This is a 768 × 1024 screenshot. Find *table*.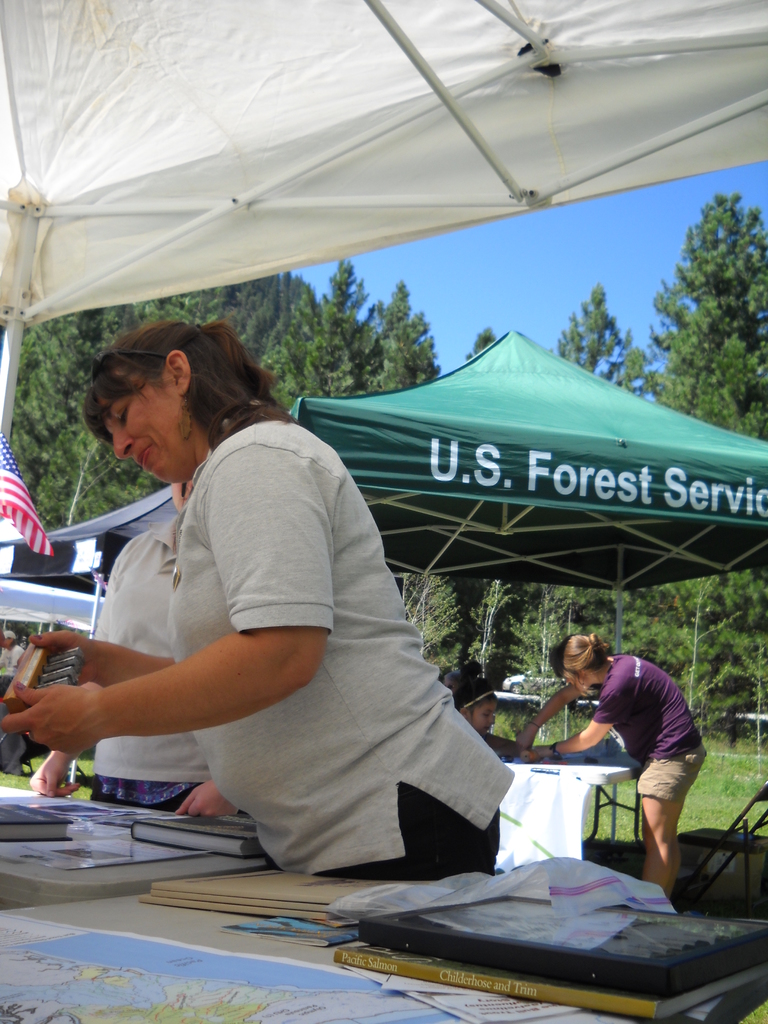
Bounding box: rect(0, 778, 767, 1023).
